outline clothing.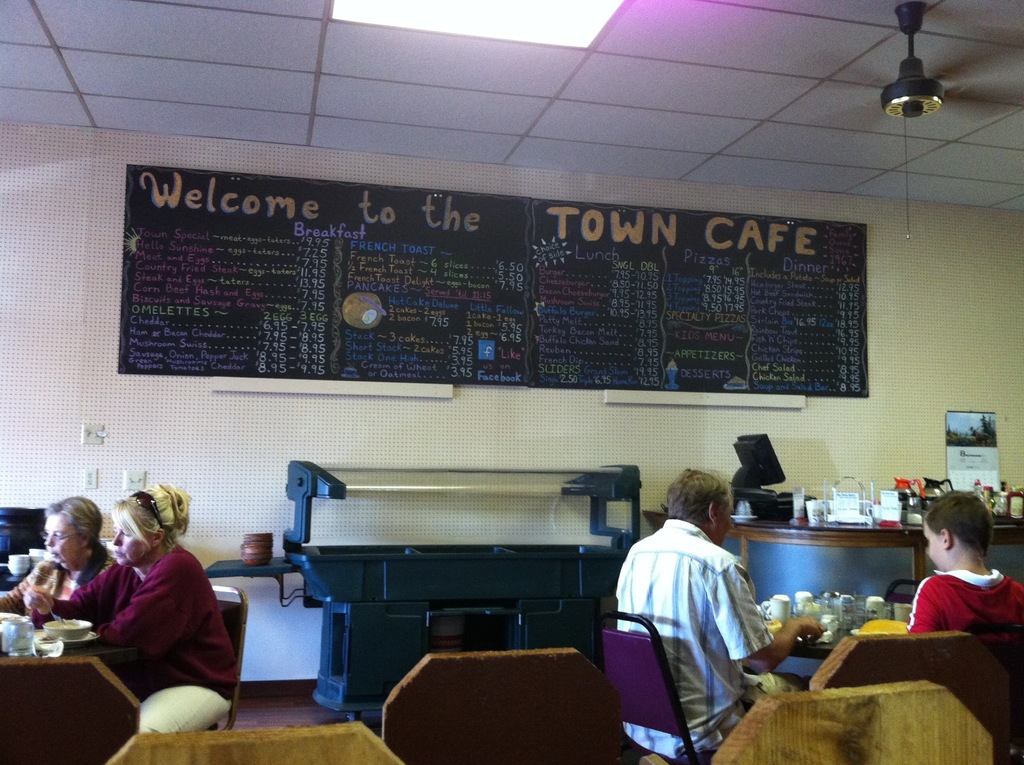
Outline: 38:542:237:736.
